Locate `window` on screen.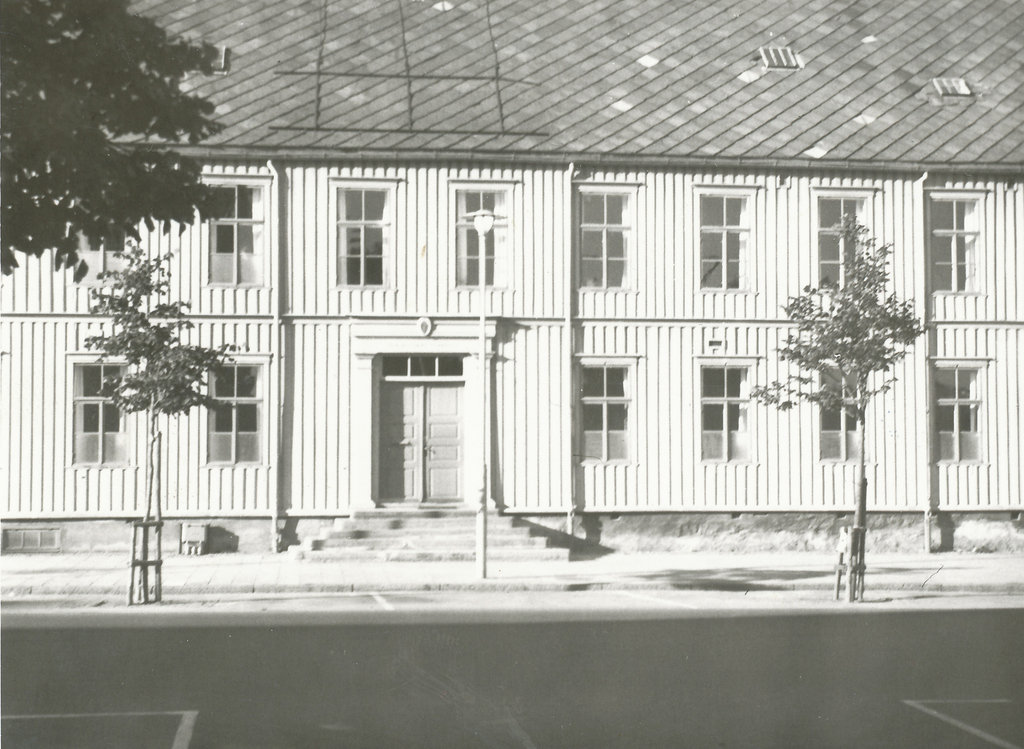
On screen at Rect(804, 353, 871, 469).
